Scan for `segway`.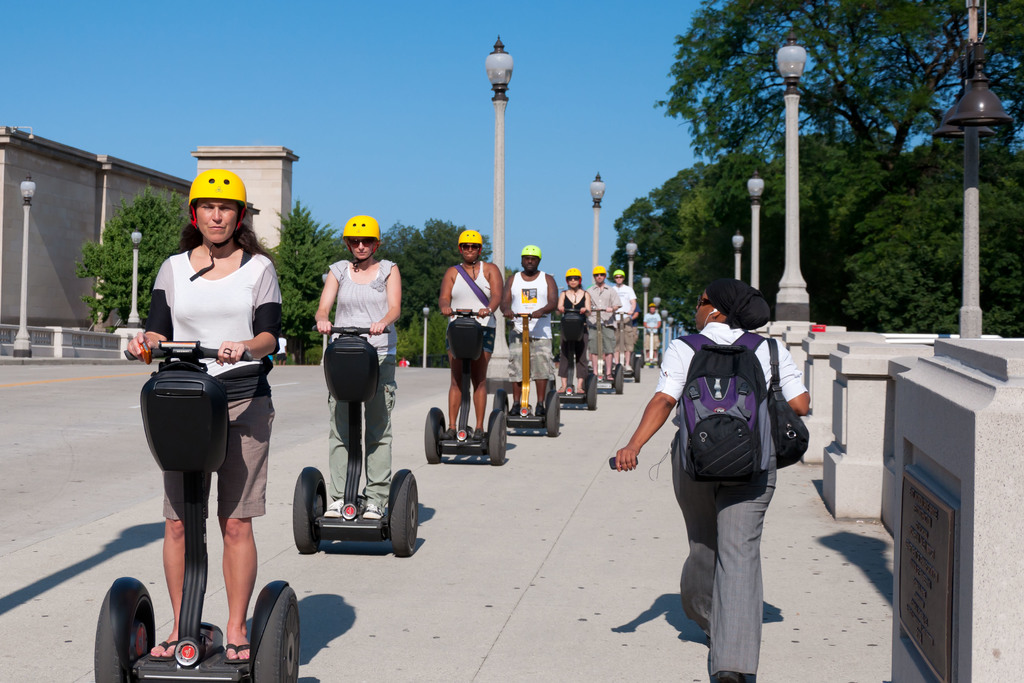
Scan result: bbox(424, 309, 506, 460).
